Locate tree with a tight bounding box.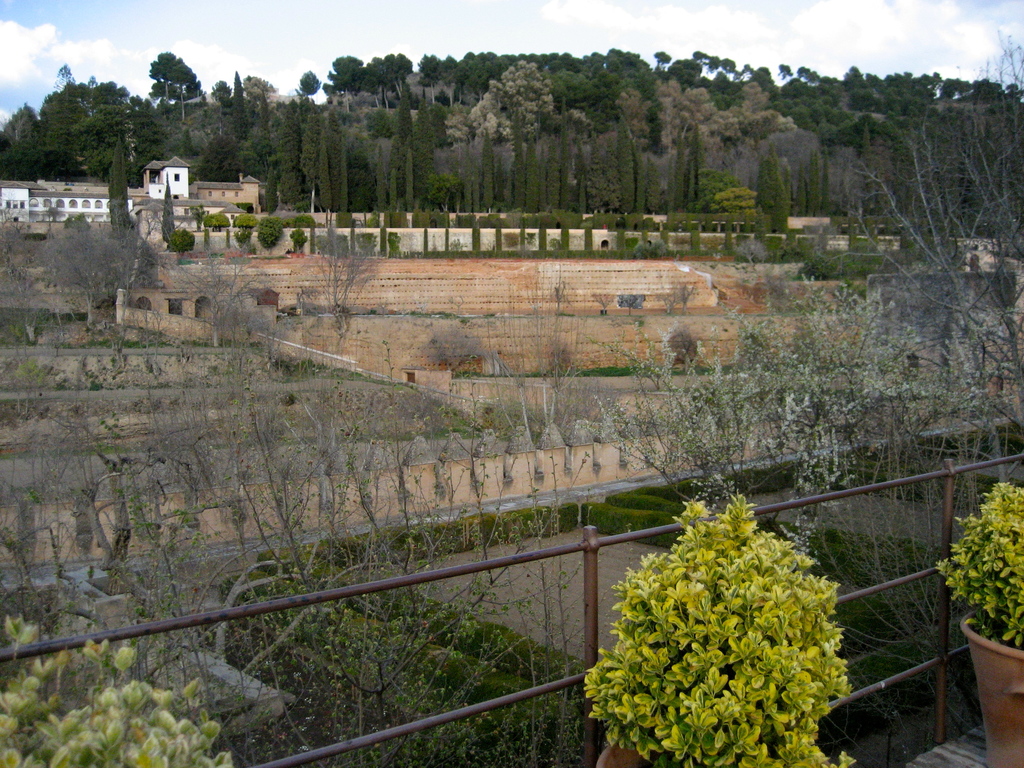
300, 41, 1023, 140.
